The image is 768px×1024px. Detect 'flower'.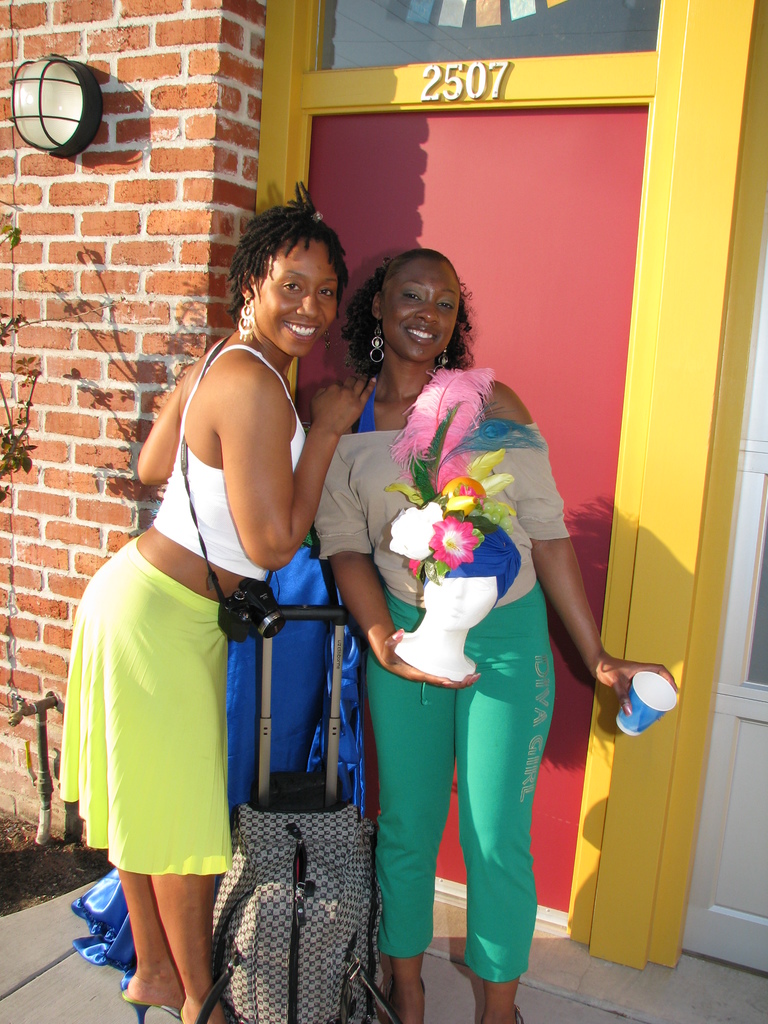
Detection: left=385, top=497, right=443, bottom=560.
